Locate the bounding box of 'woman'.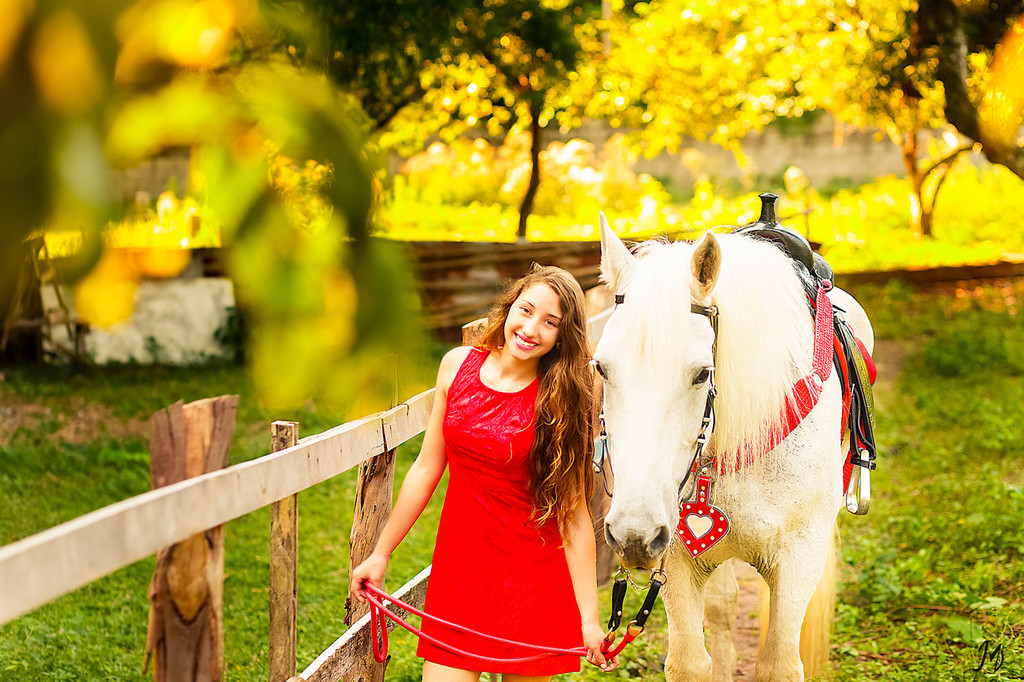
Bounding box: box=[379, 250, 617, 672].
